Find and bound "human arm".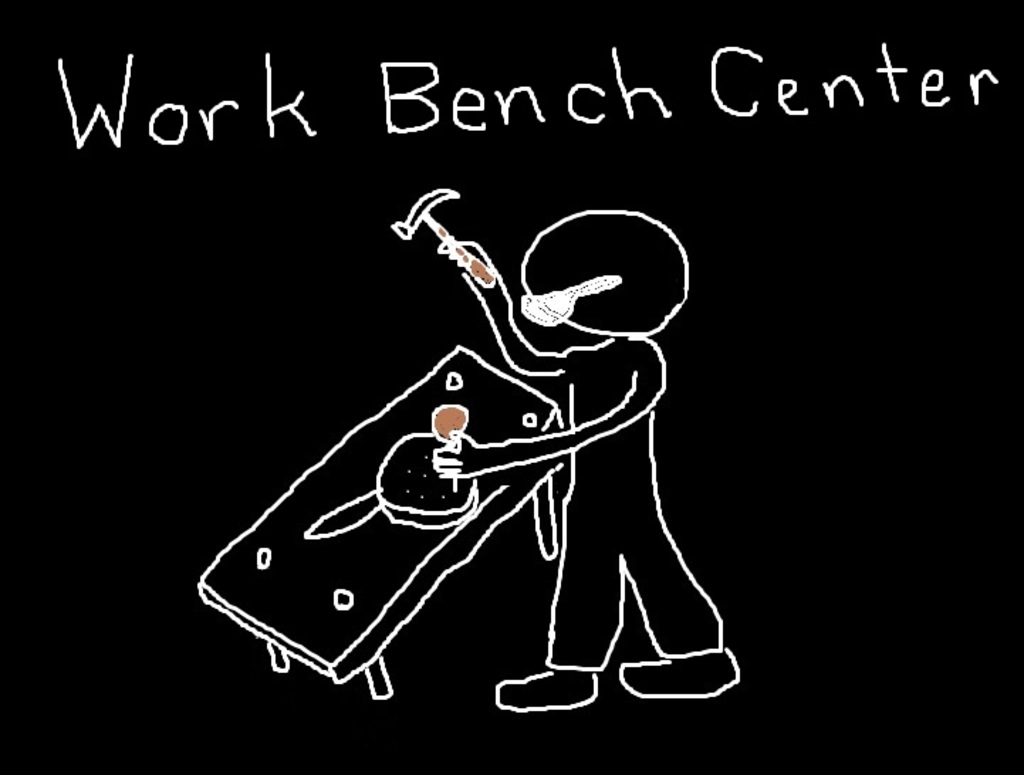
Bound: 442/240/570/376.
